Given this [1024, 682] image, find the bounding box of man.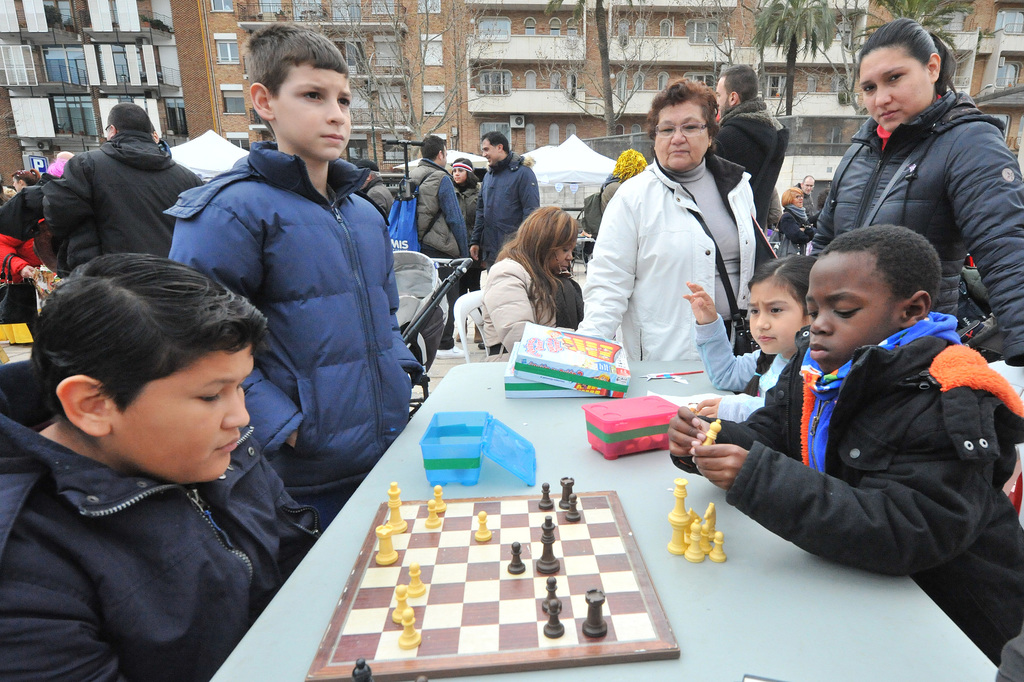
pyautogui.locateOnScreen(468, 132, 544, 274).
